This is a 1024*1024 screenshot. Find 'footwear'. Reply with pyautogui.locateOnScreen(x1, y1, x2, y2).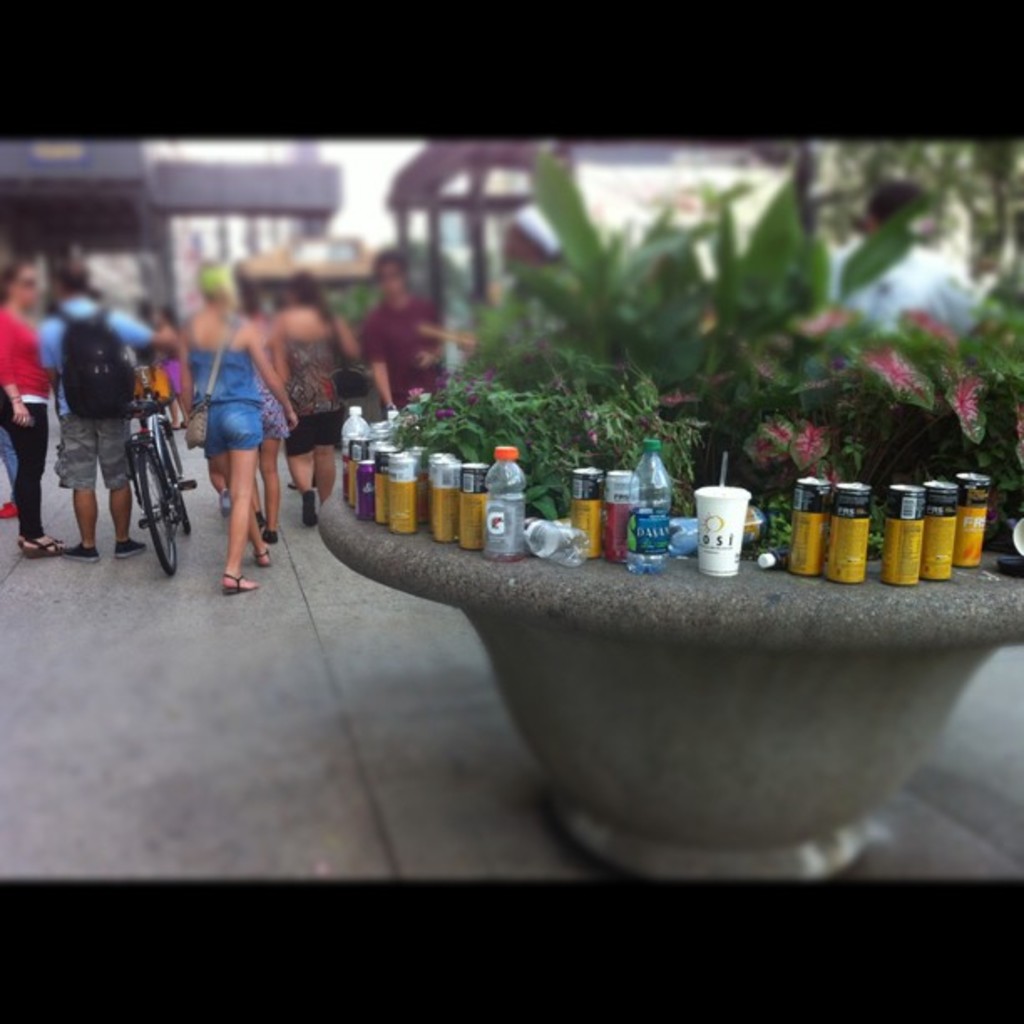
pyautogui.locateOnScreen(114, 537, 146, 559).
